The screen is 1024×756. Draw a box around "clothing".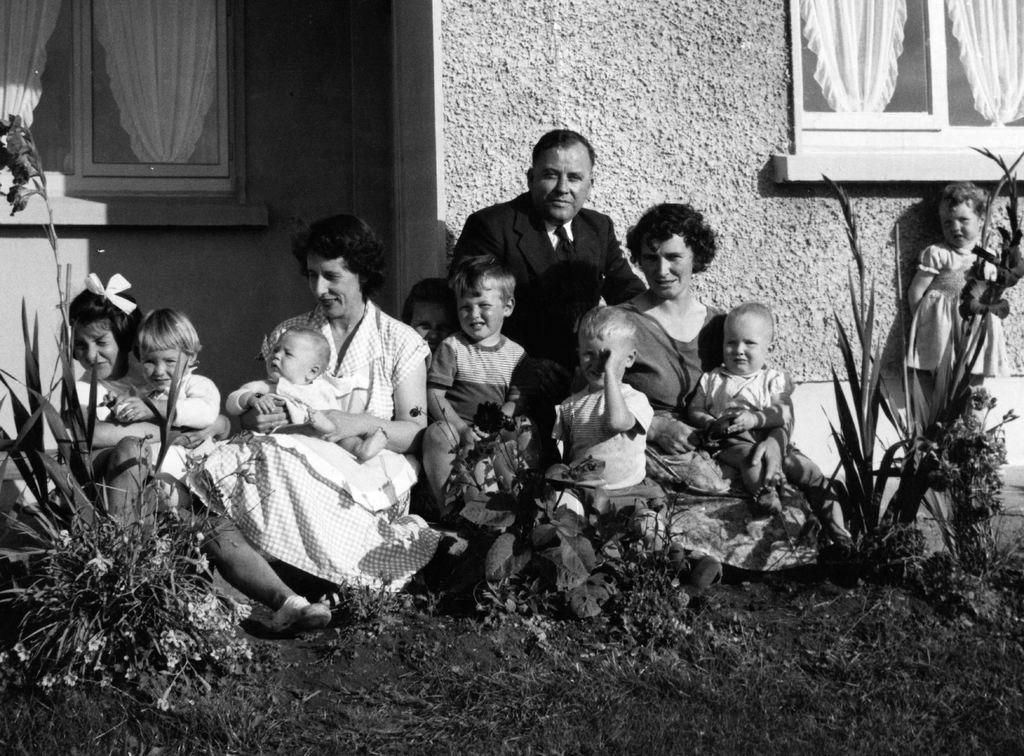
<region>195, 285, 435, 611</region>.
